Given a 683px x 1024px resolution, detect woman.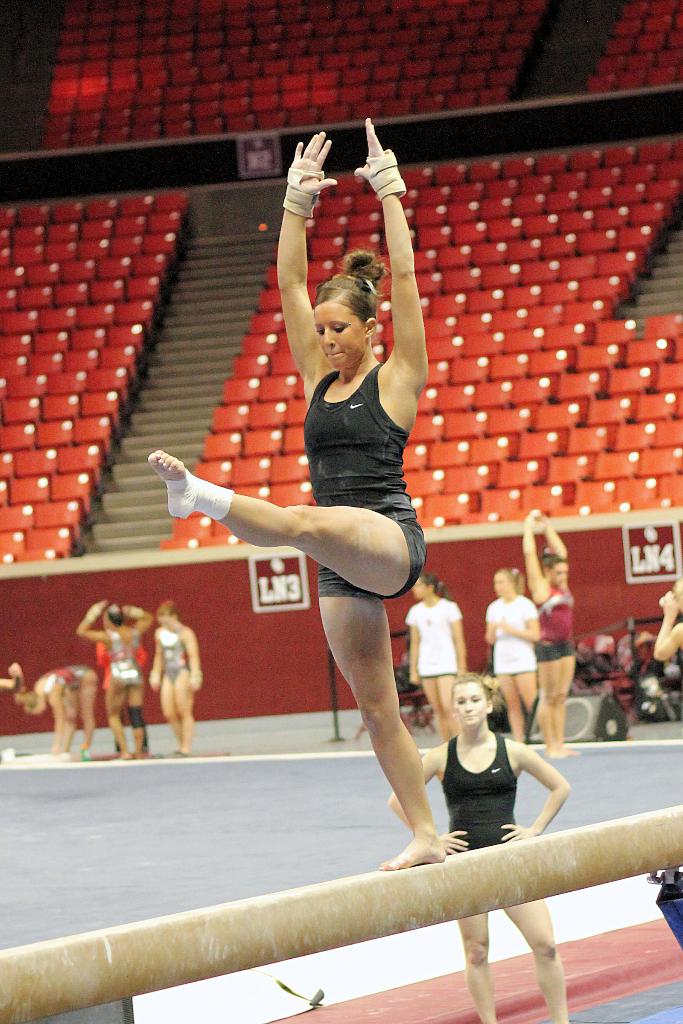
locate(72, 603, 157, 756).
